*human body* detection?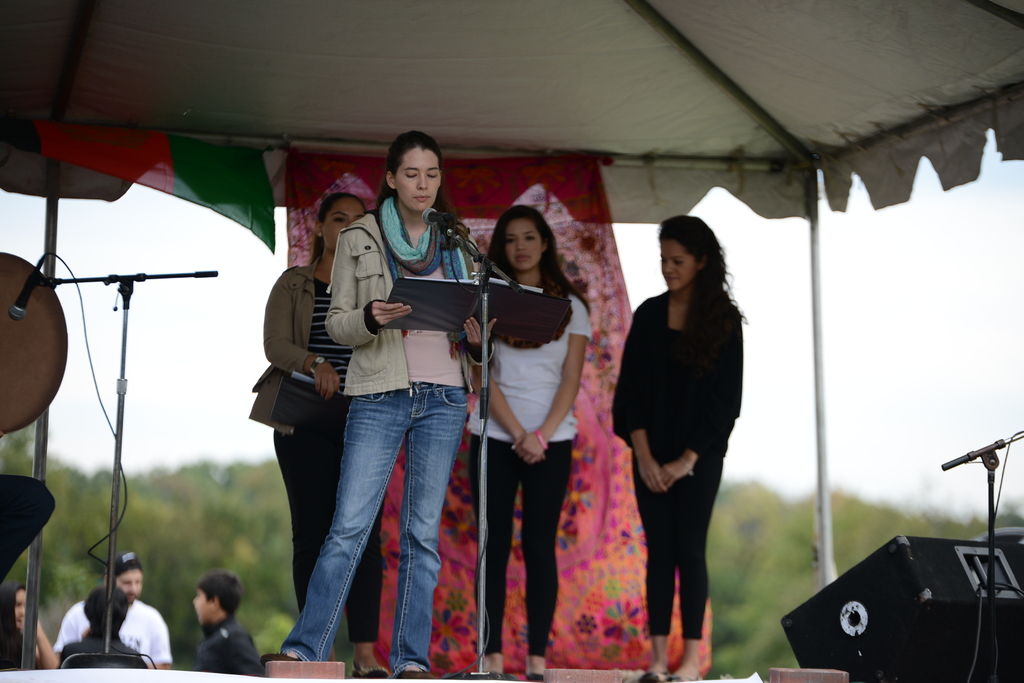
{"left": 0, "top": 576, "right": 56, "bottom": 667}
